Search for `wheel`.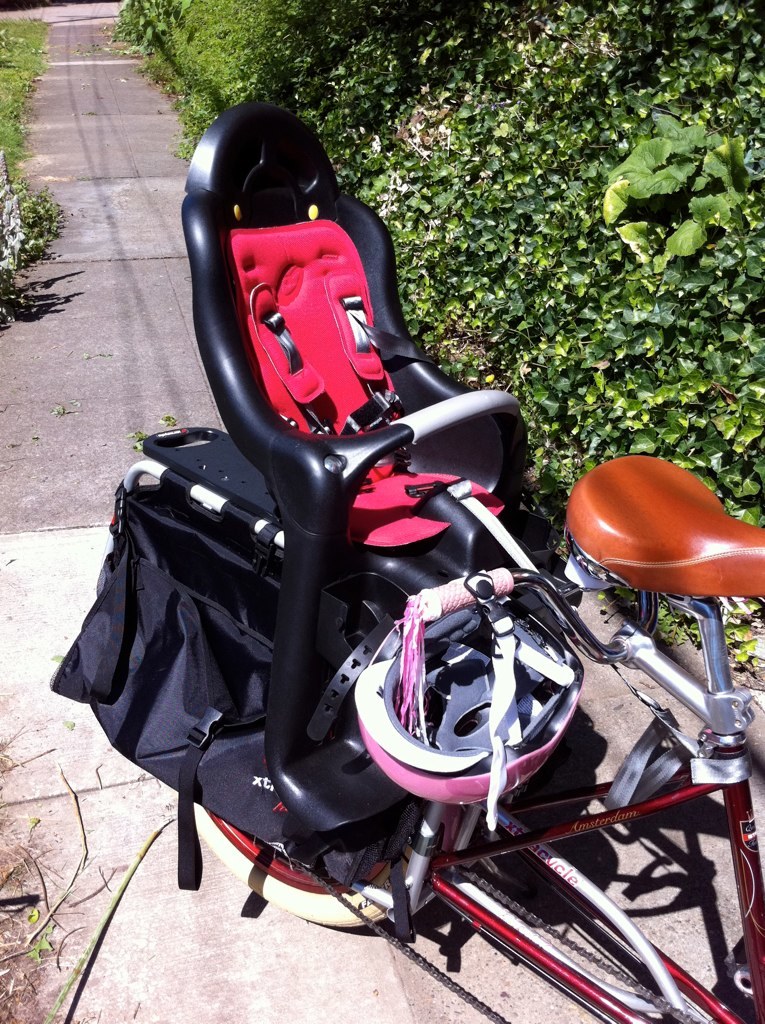
Found at box(201, 800, 462, 932).
